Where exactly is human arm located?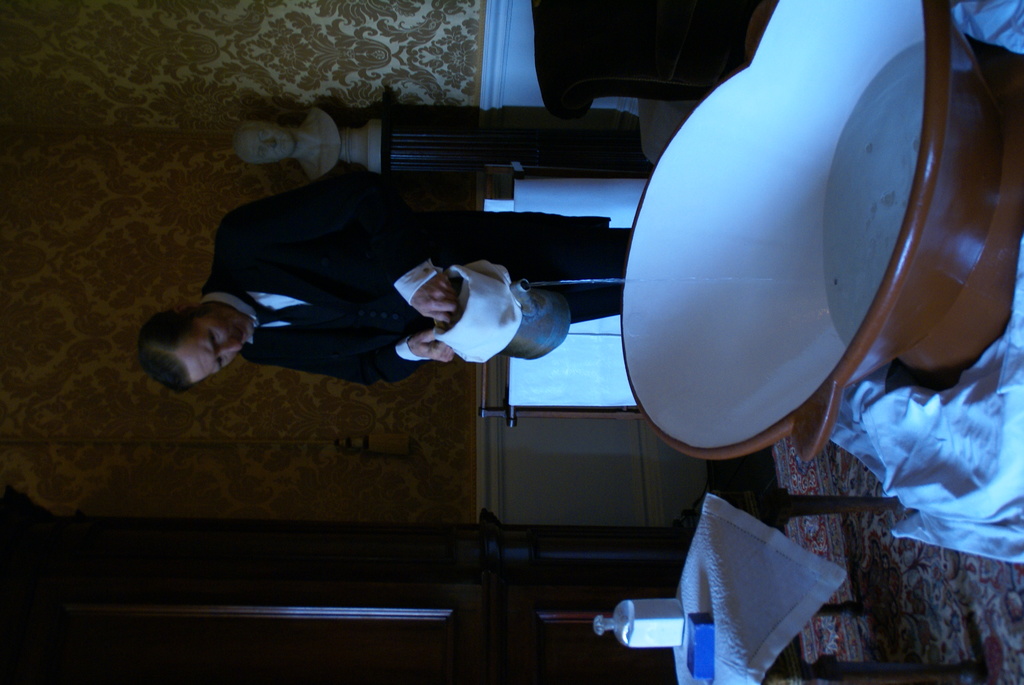
Its bounding box is detection(240, 327, 457, 386).
